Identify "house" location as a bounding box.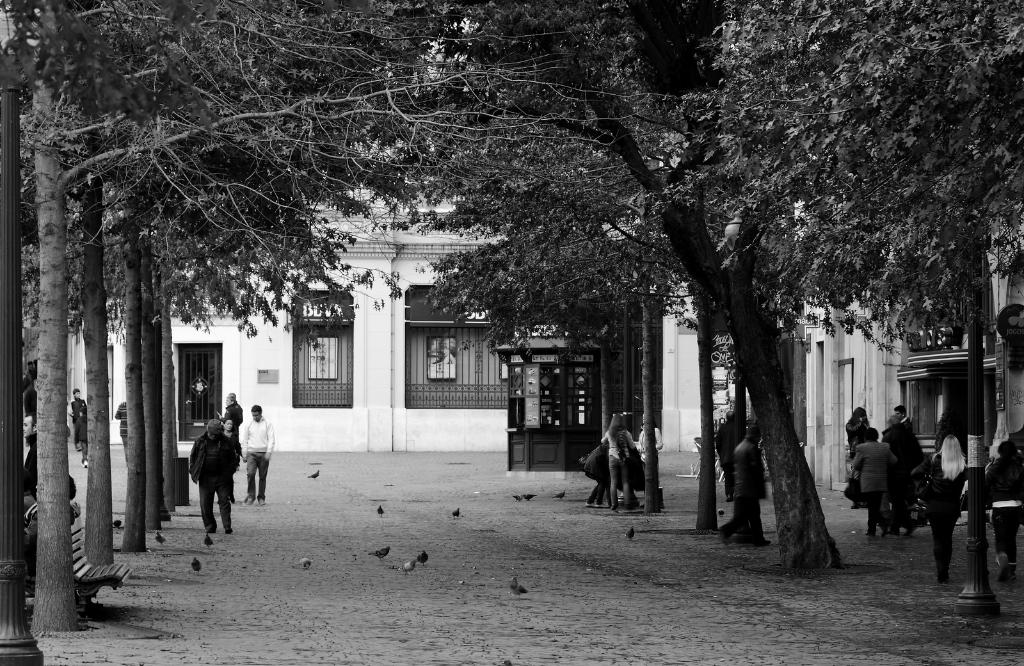
(x1=70, y1=170, x2=499, y2=447).
